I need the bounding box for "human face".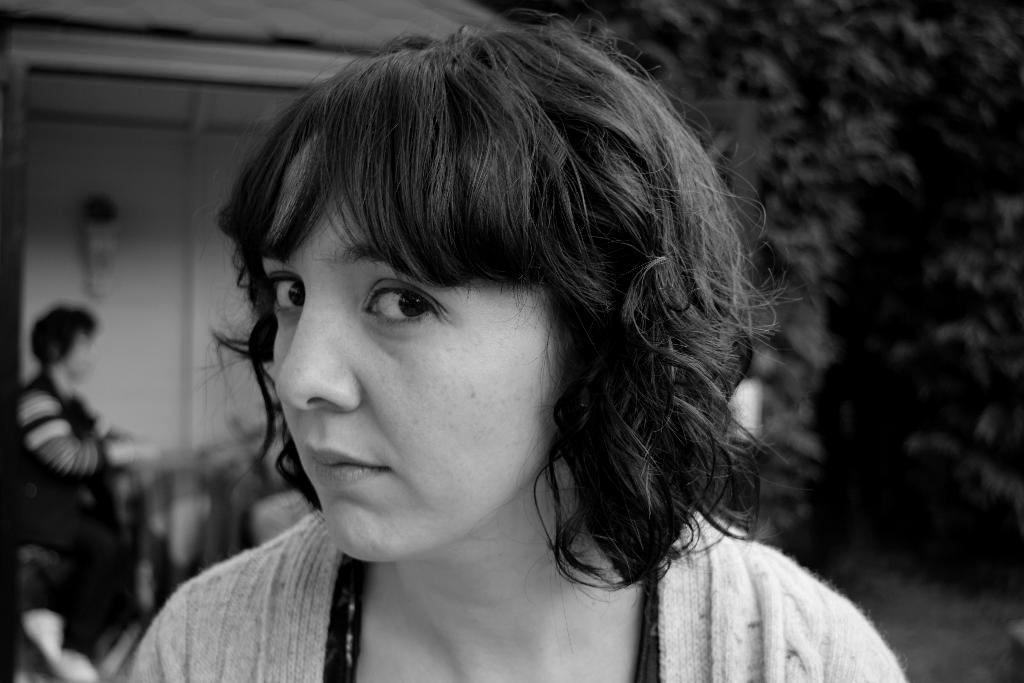
Here it is: {"x1": 268, "y1": 134, "x2": 575, "y2": 564}.
